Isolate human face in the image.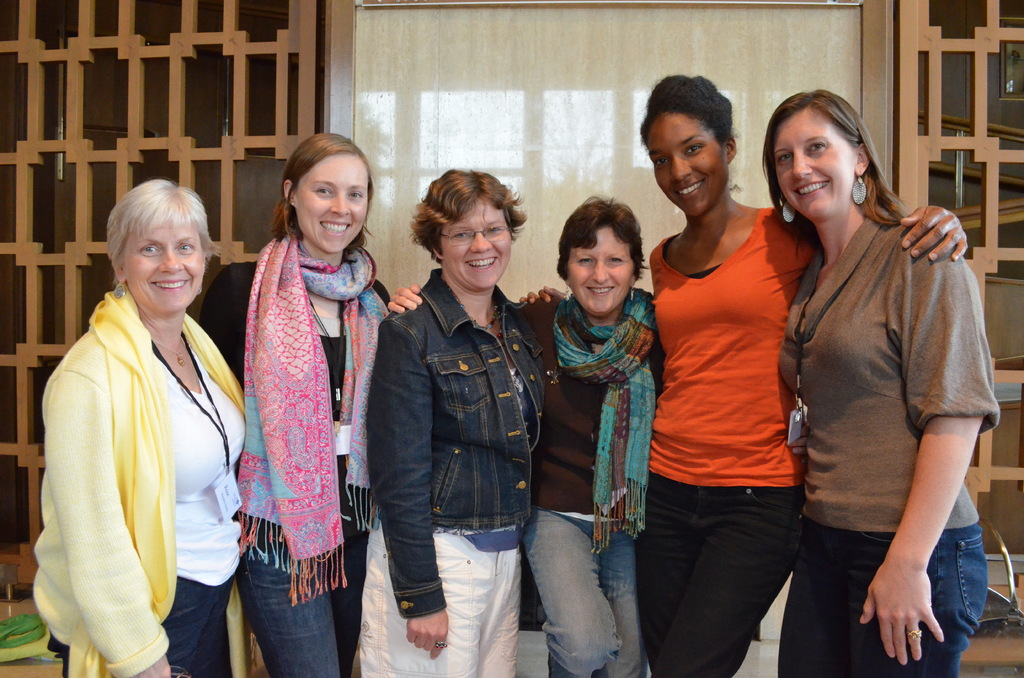
Isolated region: bbox=[126, 210, 201, 321].
